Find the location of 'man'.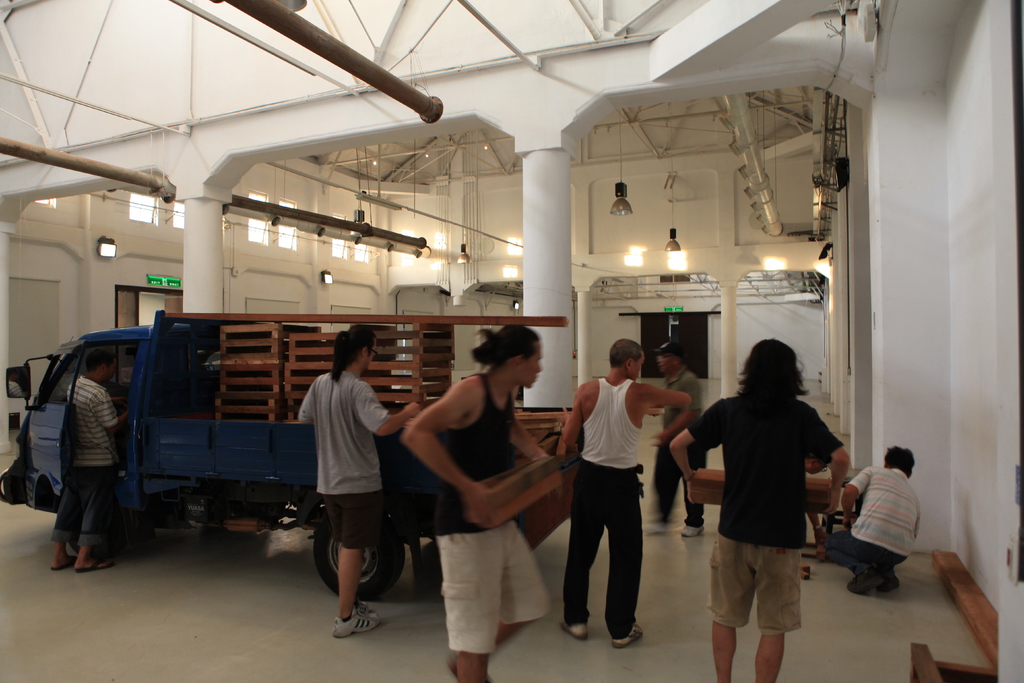
Location: [561, 332, 686, 652].
